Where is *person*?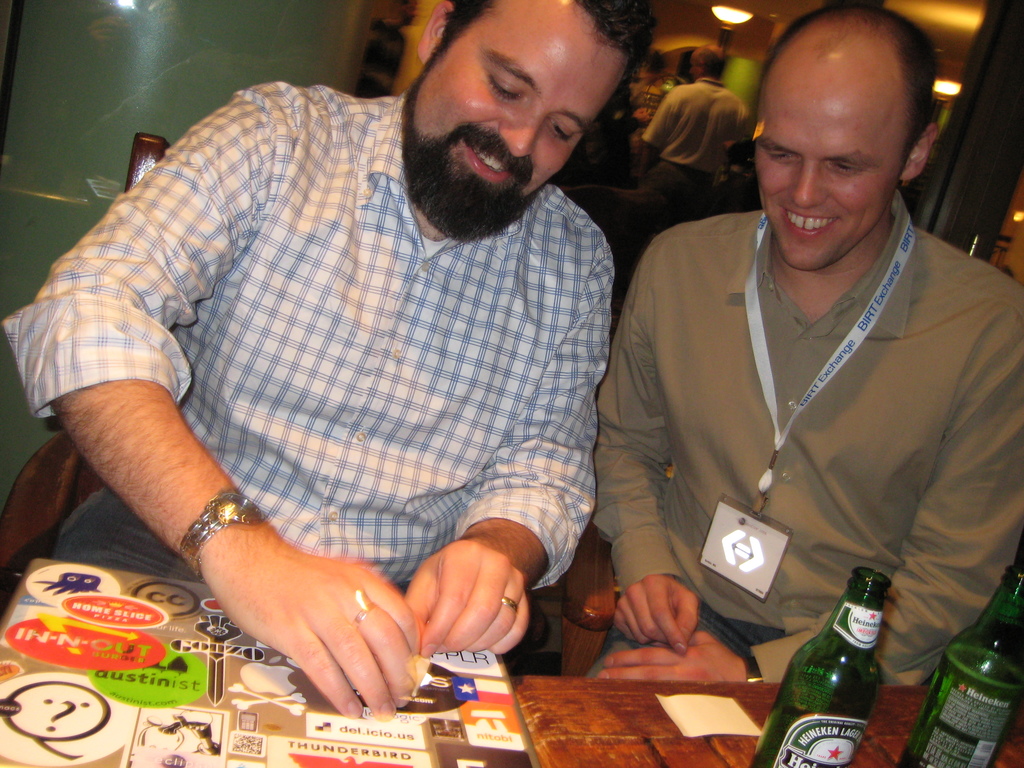
crop(0, 0, 655, 721).
